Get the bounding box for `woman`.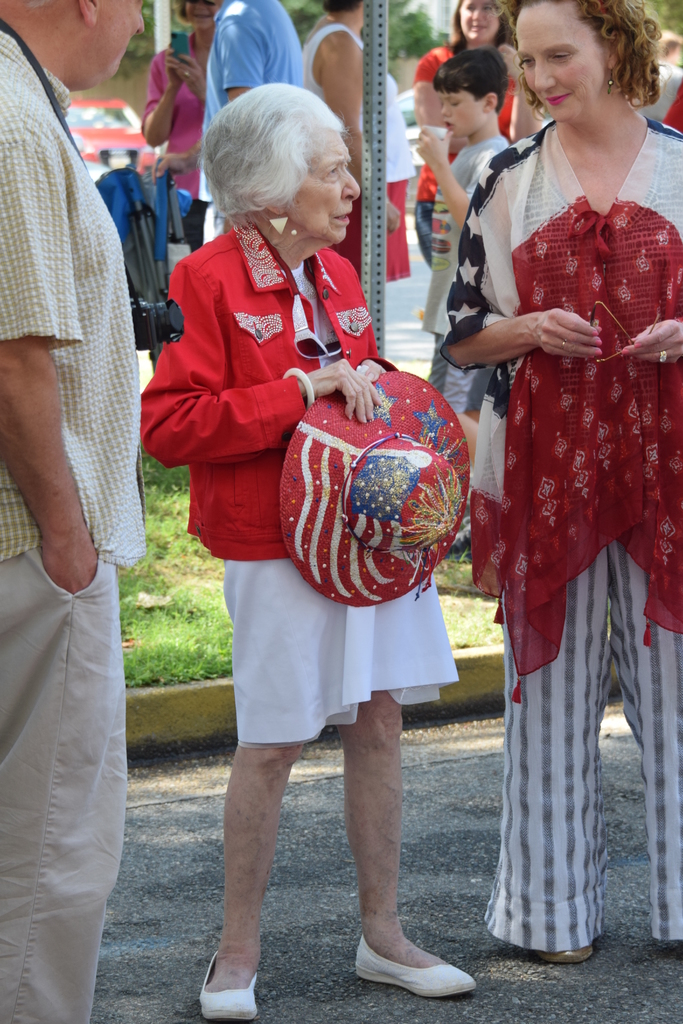
locate(409, 0, 539, 273).
